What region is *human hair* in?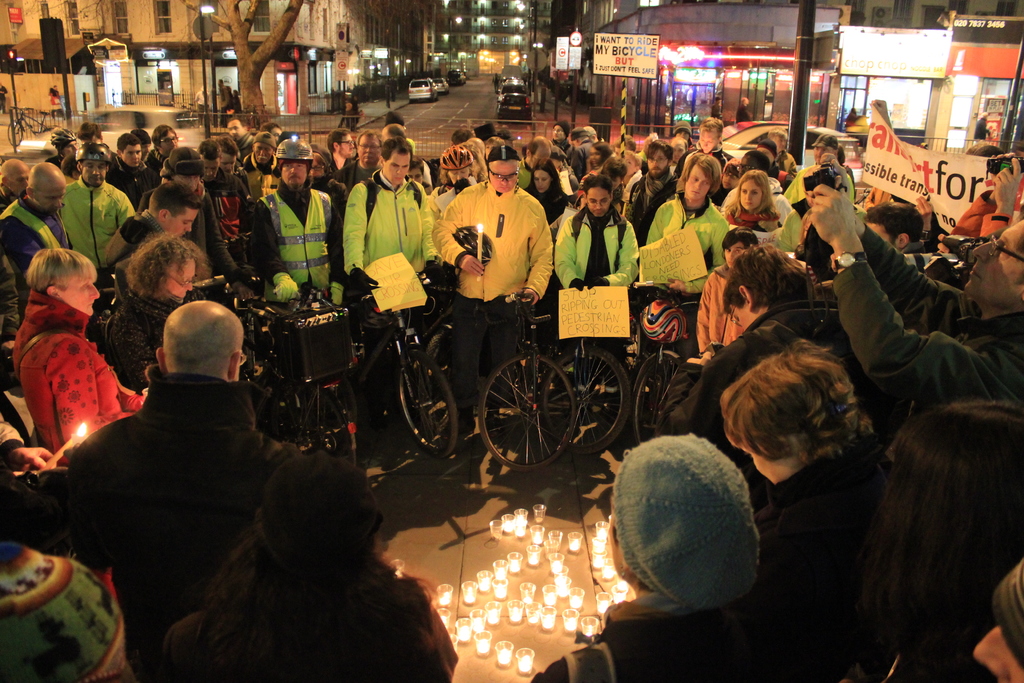
{"left": 450, "top": 129, "right": 475, "bottom": 143}.
